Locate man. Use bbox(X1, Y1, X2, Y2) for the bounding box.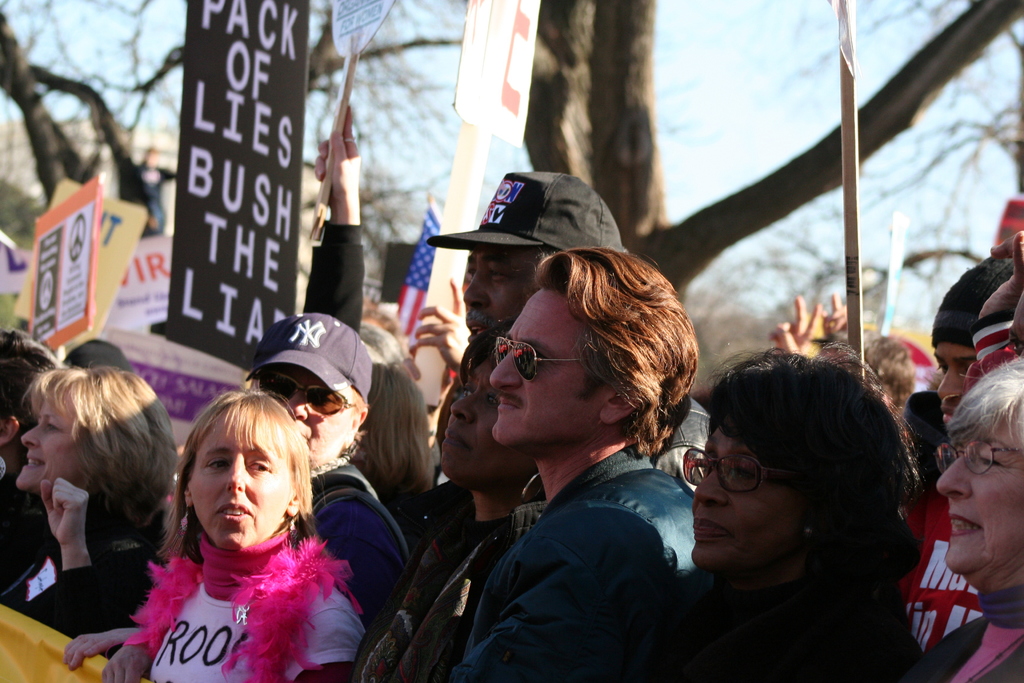
bbox(902, 249, 1012, 650).
